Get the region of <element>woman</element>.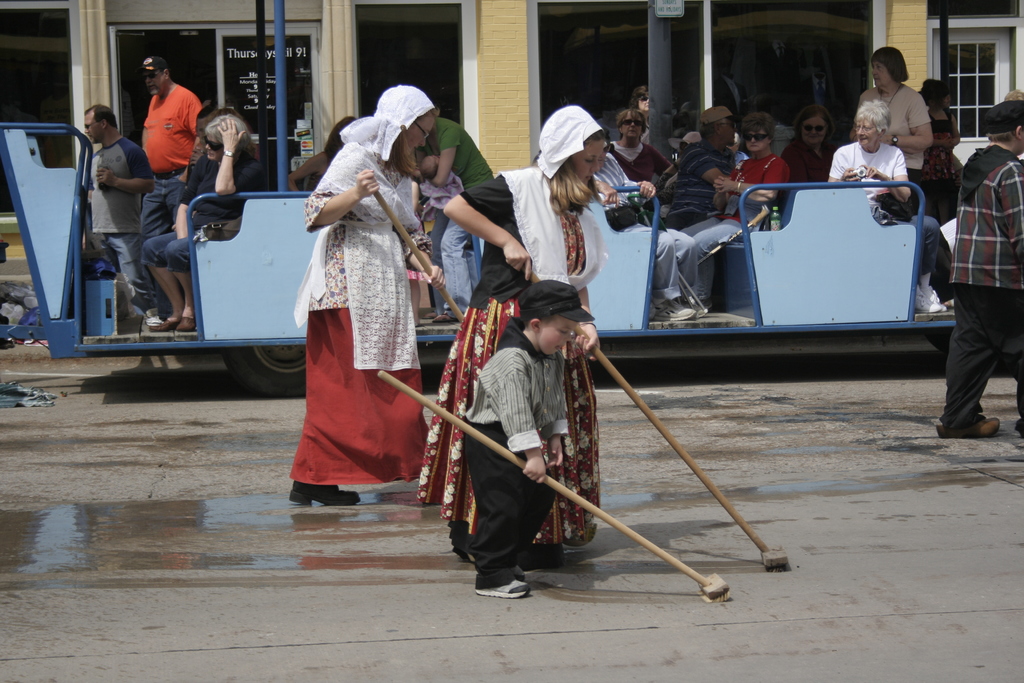
(917,76,968,176).
